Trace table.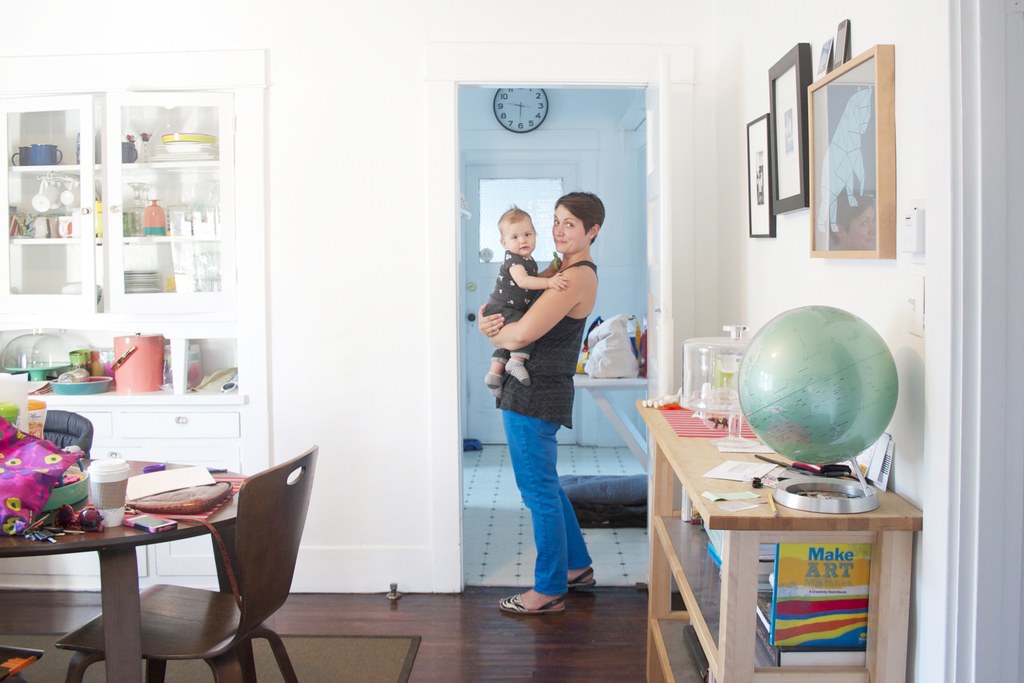
Traced to 0,450,264,682.
